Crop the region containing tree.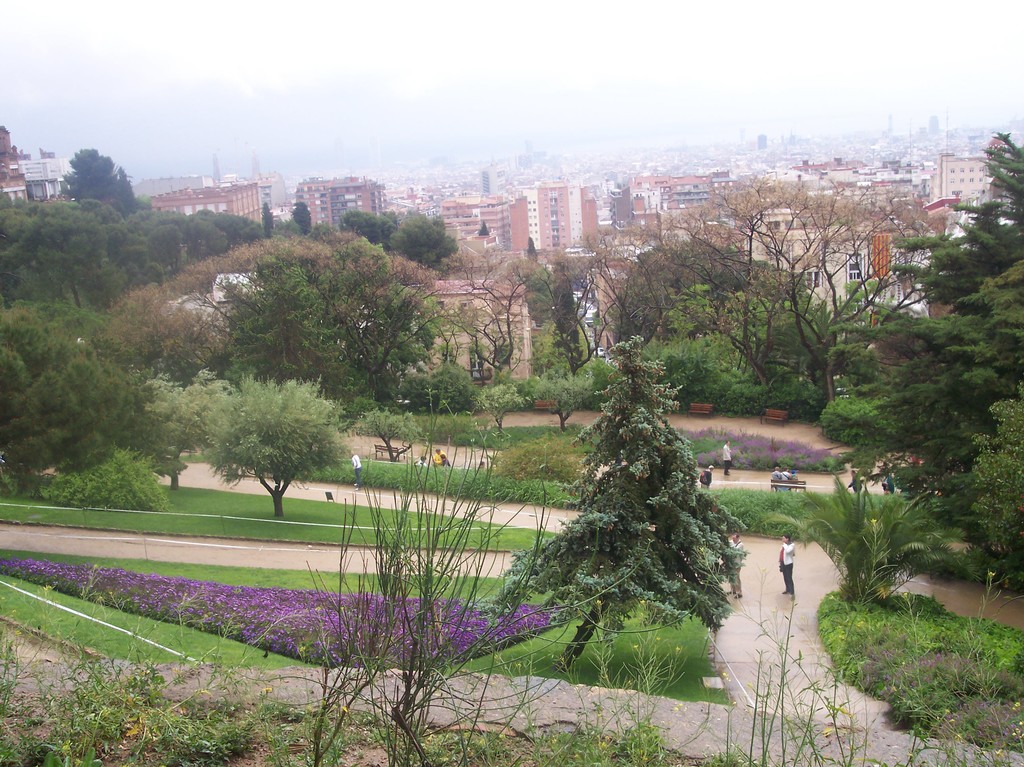
Crop region: detection(527, 302, 751, 679).
